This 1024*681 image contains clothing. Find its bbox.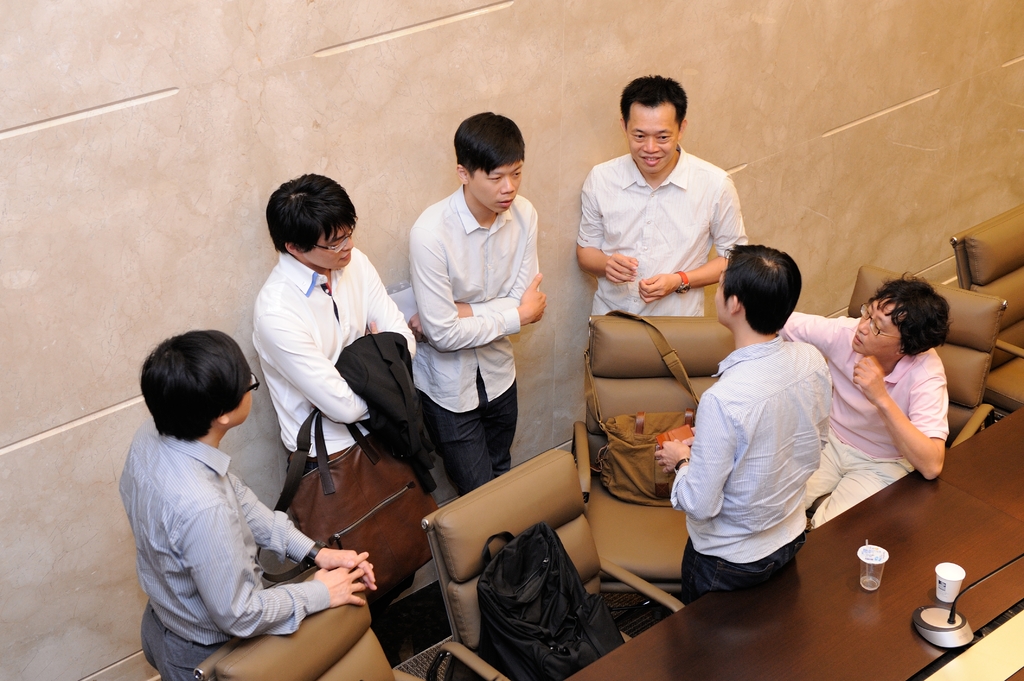
(left=267, top=251, right=417, bottom=515).
